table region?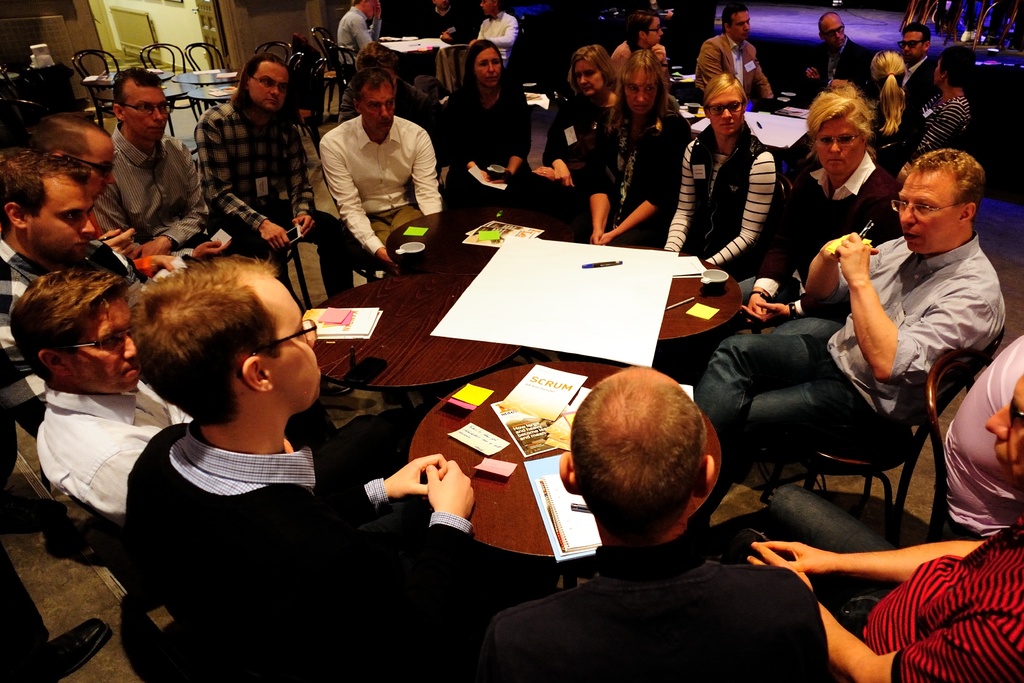
(171,67,242,88)
